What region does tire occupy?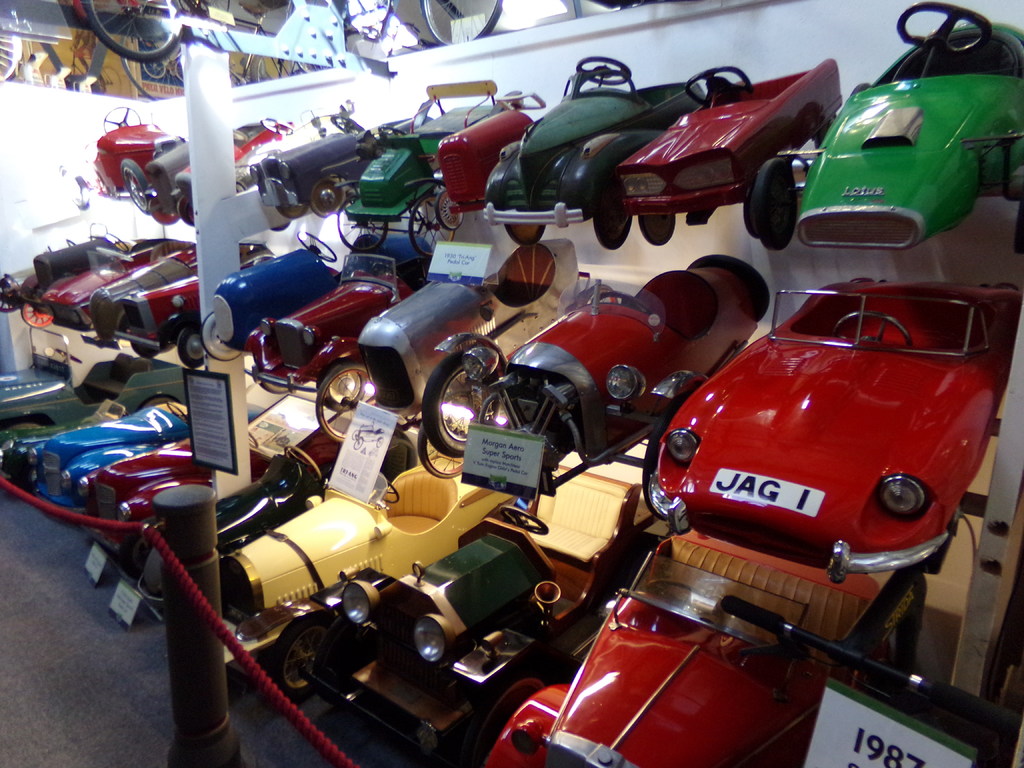
x1=376, y1=435, x2=383, y2=449.
